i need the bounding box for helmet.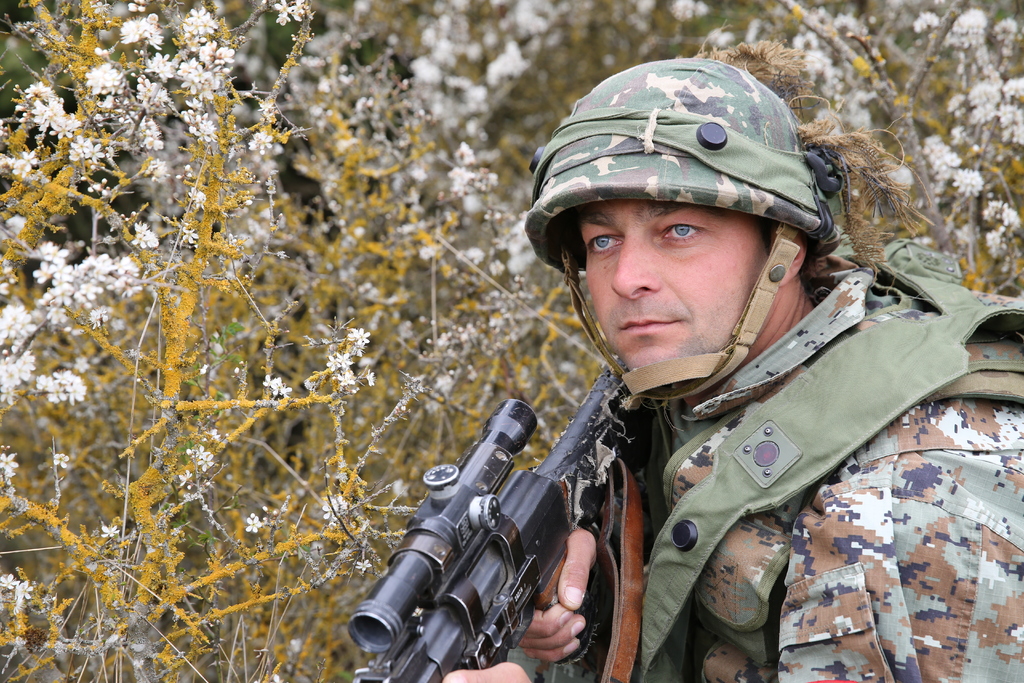
Here it is: 532 59 861 412.
